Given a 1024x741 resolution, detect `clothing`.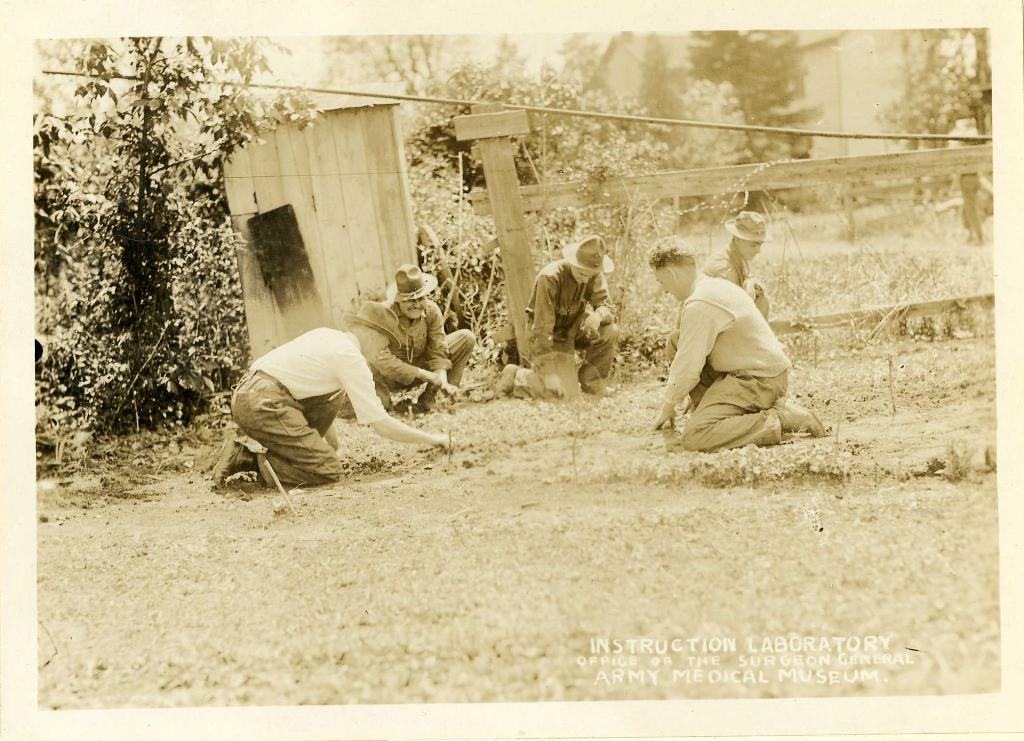
l=362, t=297, r=477, b=413.
